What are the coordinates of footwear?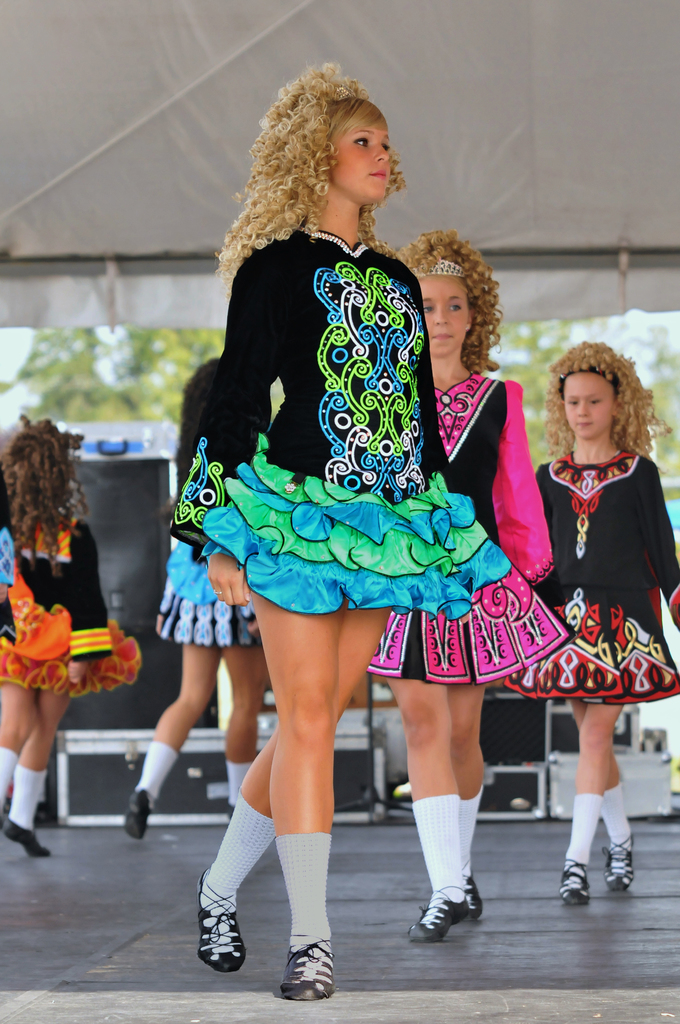
bbox=[407, 883, 467, 944].
